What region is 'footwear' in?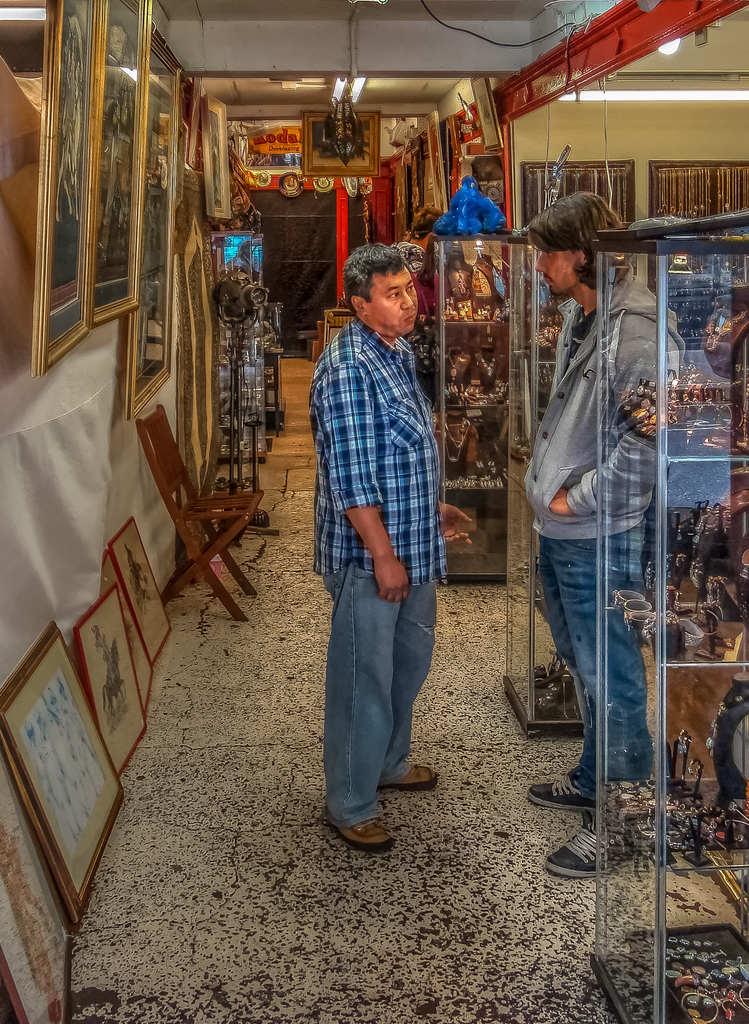
522/767/604/814.
